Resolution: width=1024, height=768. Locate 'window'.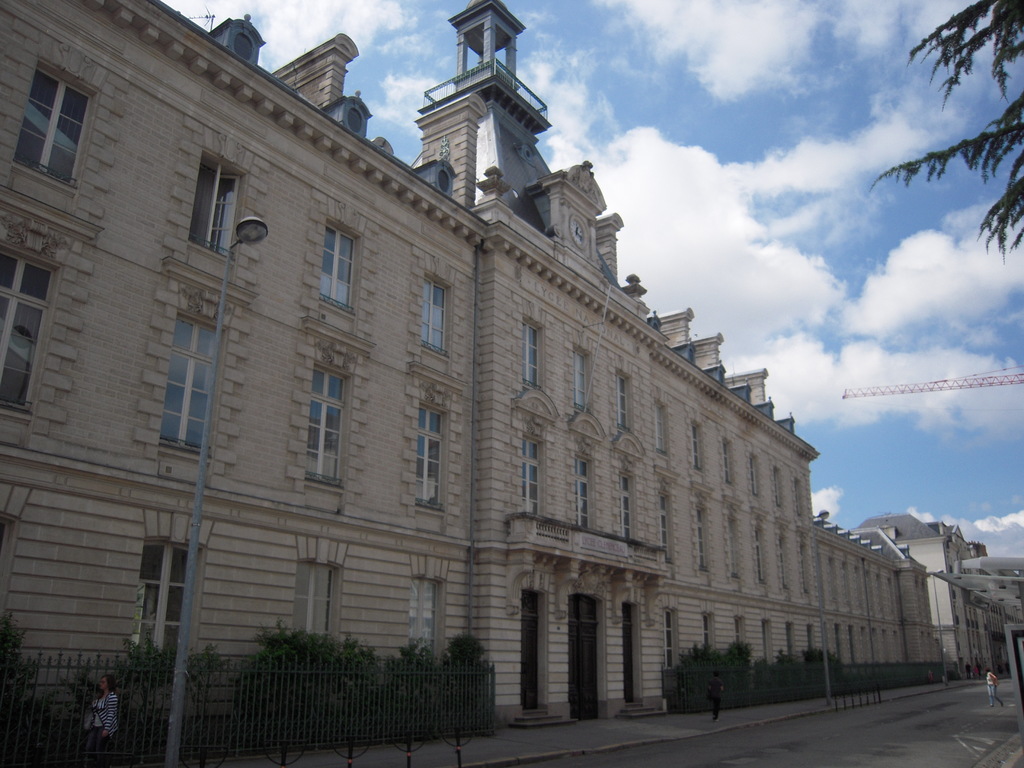
[618,371,628,431].
